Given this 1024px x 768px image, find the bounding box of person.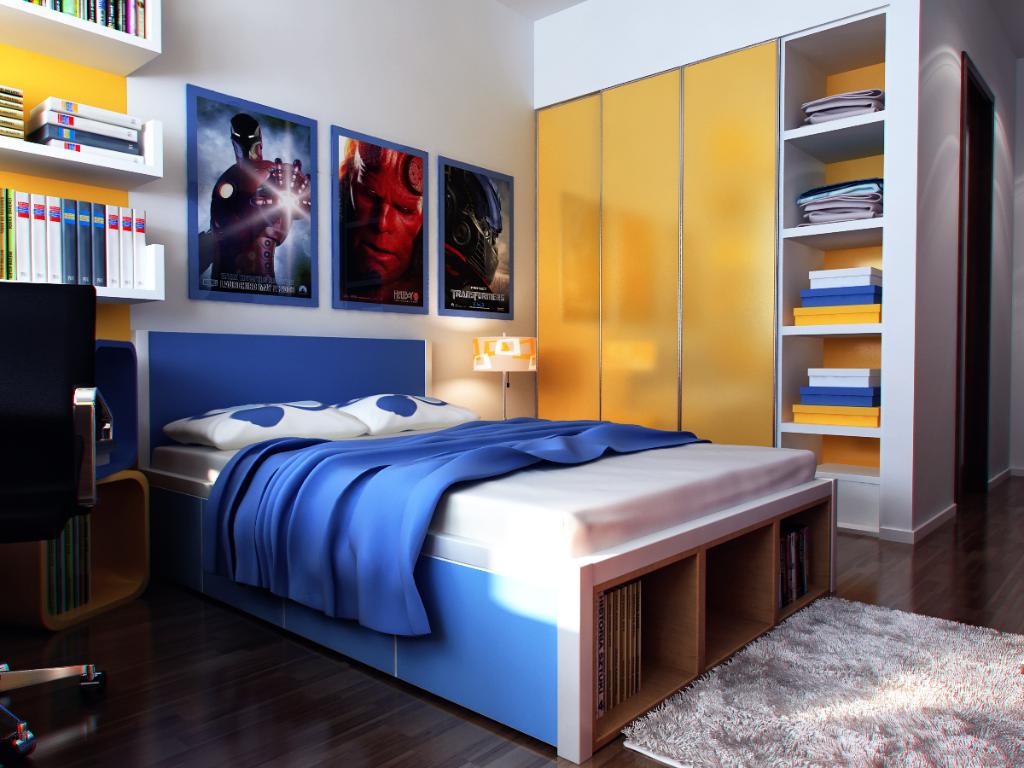
locate(183, 111, 320, 294).
